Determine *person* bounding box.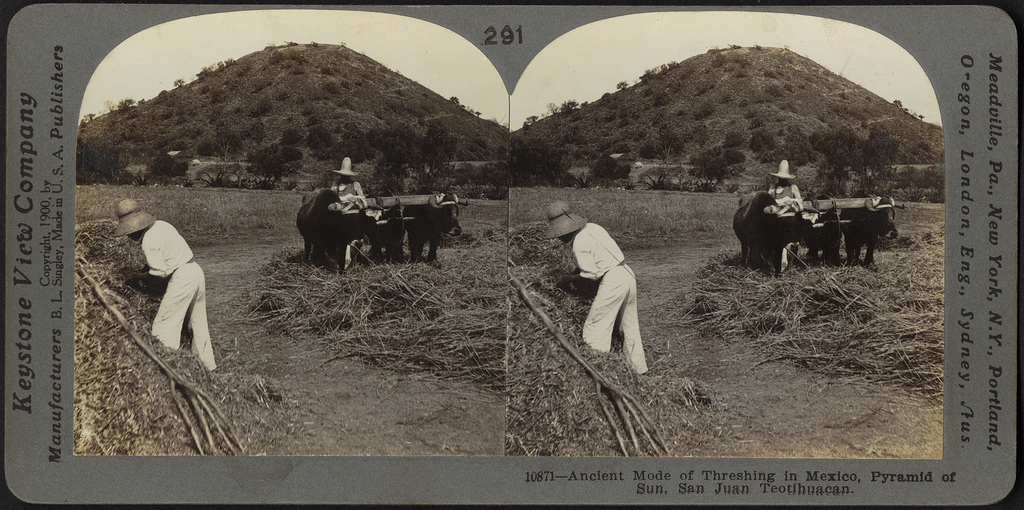
Determined: pyautogui.locateOnScreen(767, 158, 807, 221).
